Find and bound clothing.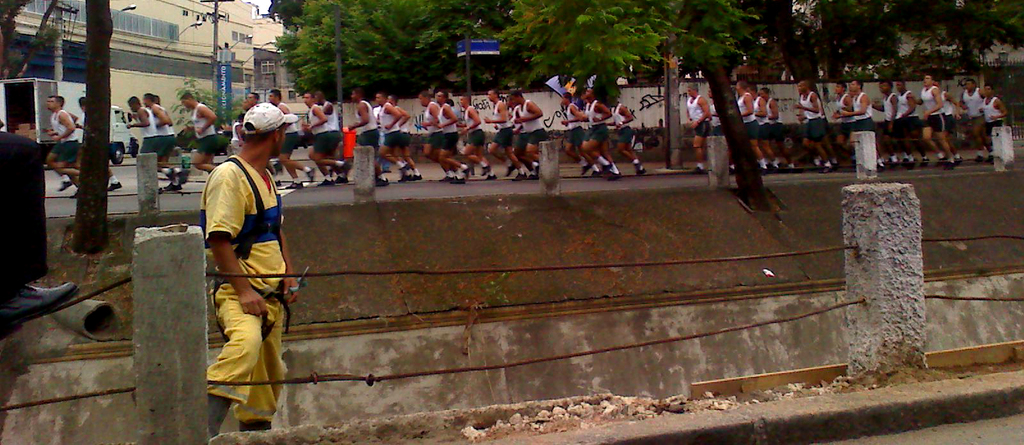
Bound: detection(193, 102, 218, 148).
